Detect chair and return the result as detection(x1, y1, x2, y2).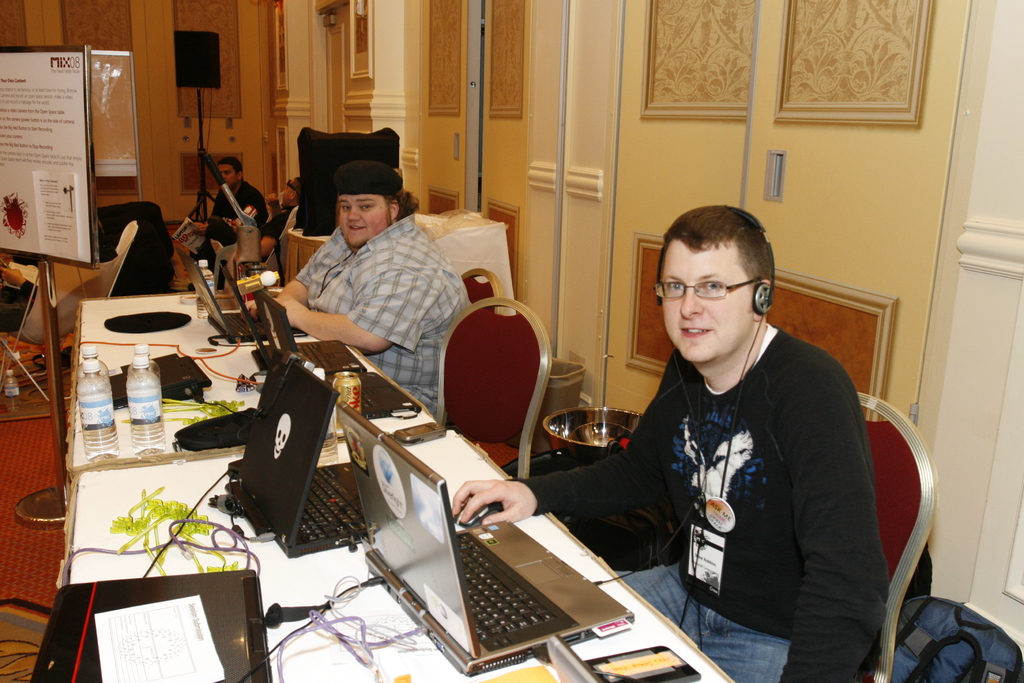
detection(463, 267, 509, 309).
